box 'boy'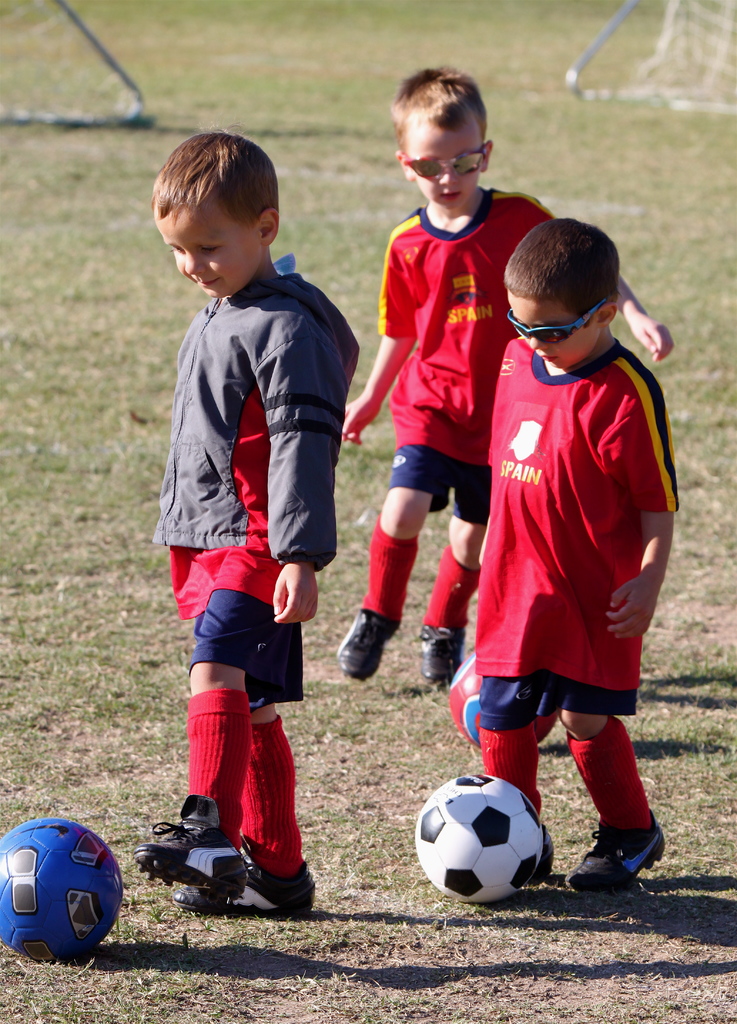
137:94:365:944
